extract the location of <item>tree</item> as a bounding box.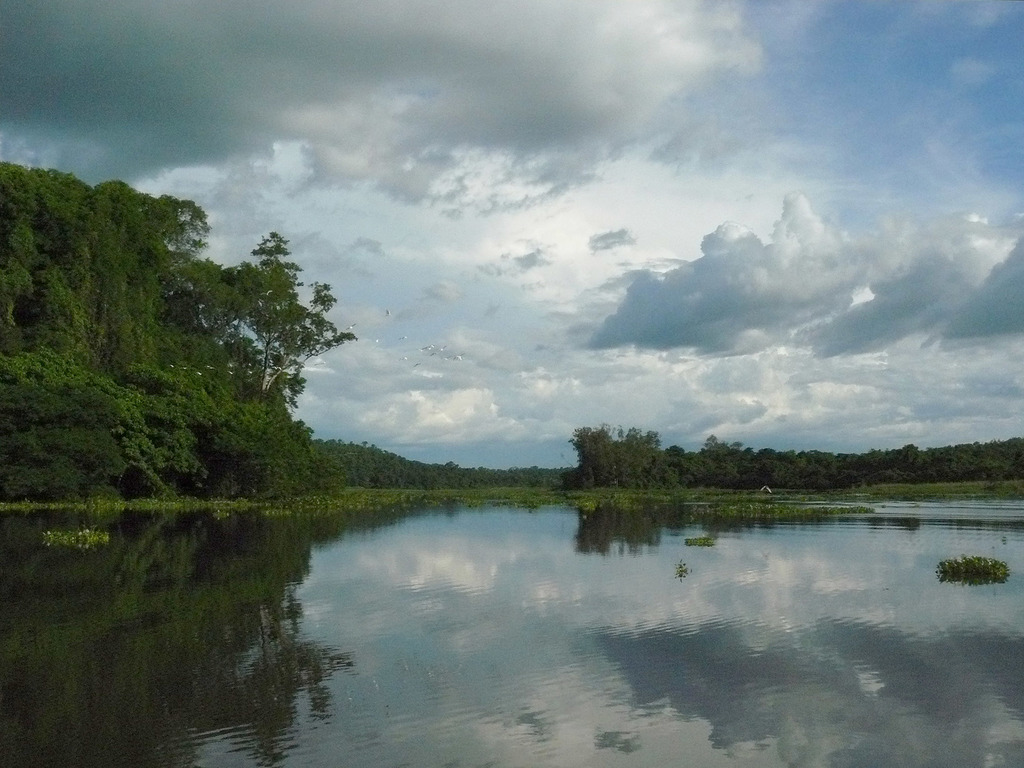
231/227/359/392.
